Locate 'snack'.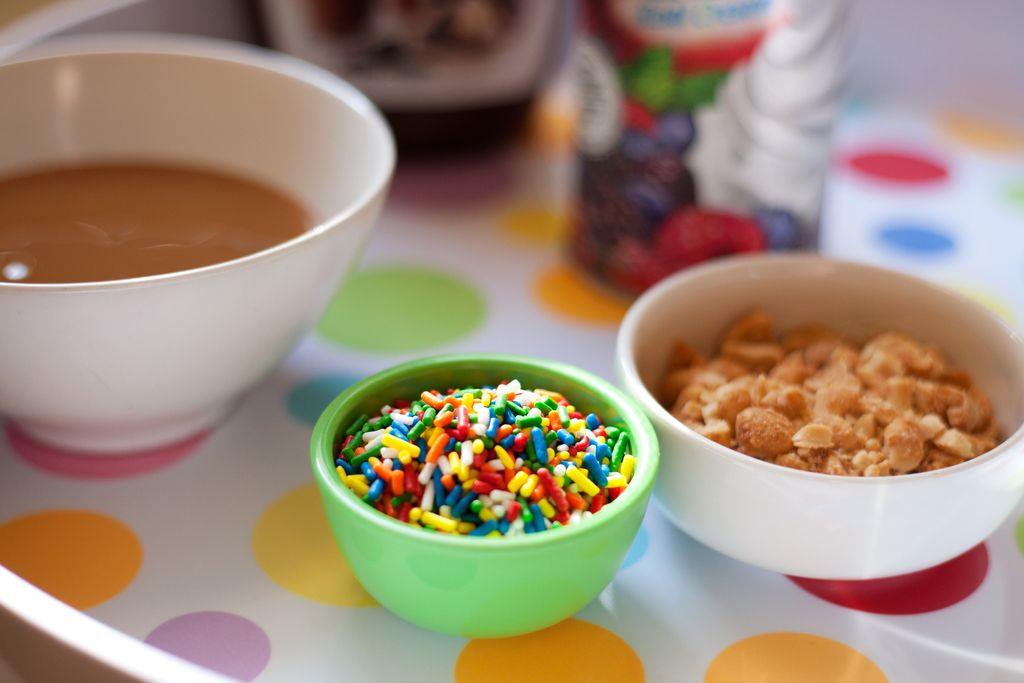
Bounding box: BBox(656, 305, 1009, 527).
